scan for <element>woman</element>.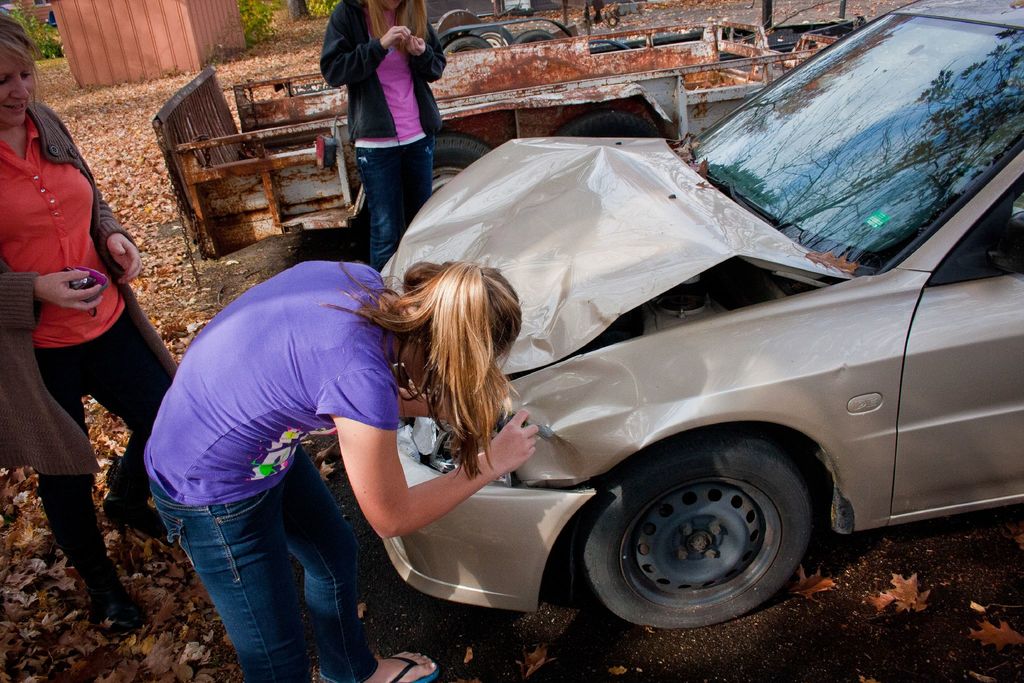
Scan result: {"left": 143, "top": 264, "right": 529, "bottom": 682}.
